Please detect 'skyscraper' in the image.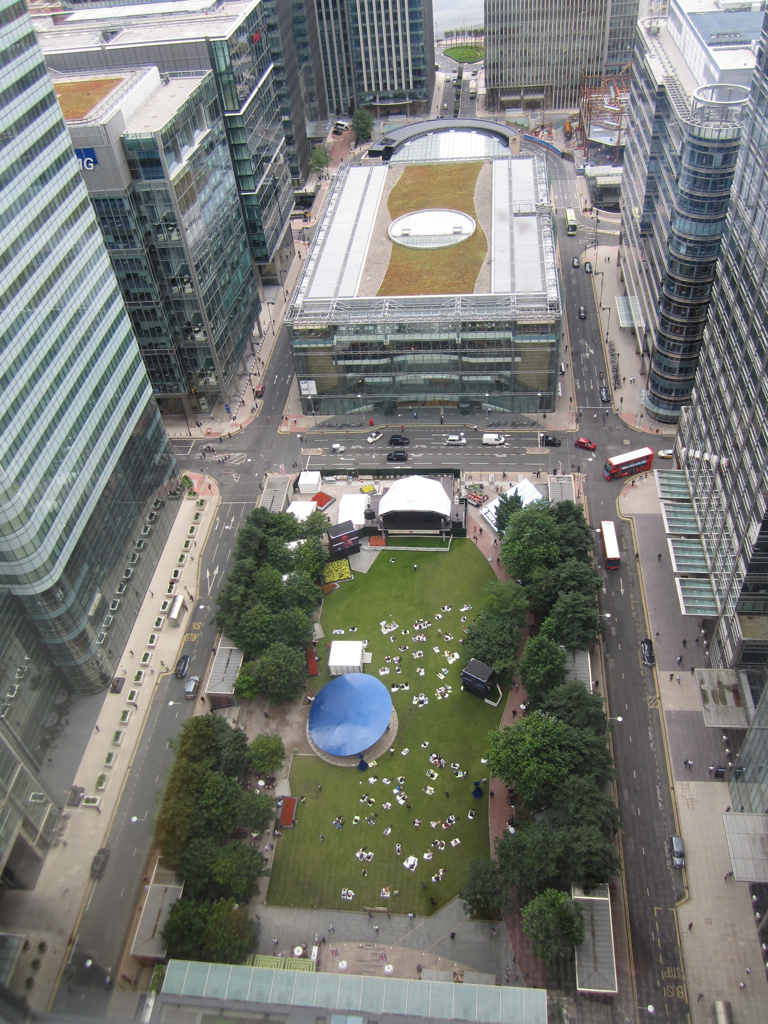
bbox(35, 0, 322, 298).
